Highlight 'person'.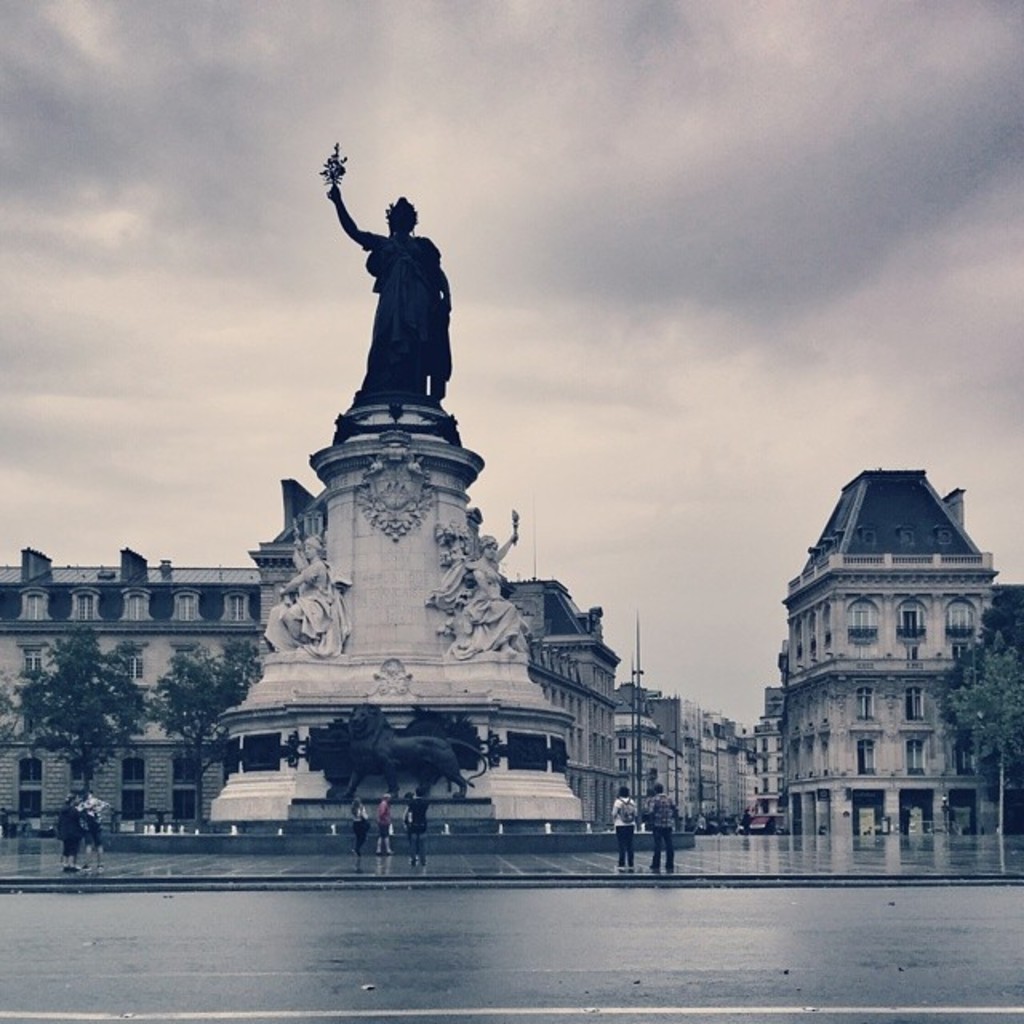
Highlighted region: 400/789/434/866.
